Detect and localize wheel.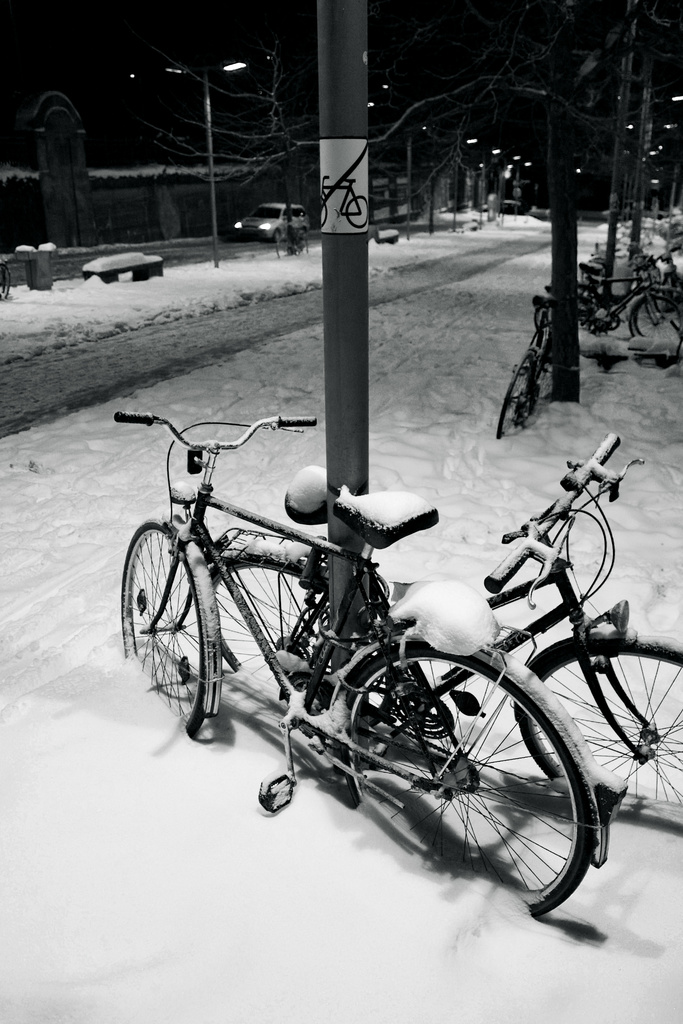
Localized at [537,303,552,334].
